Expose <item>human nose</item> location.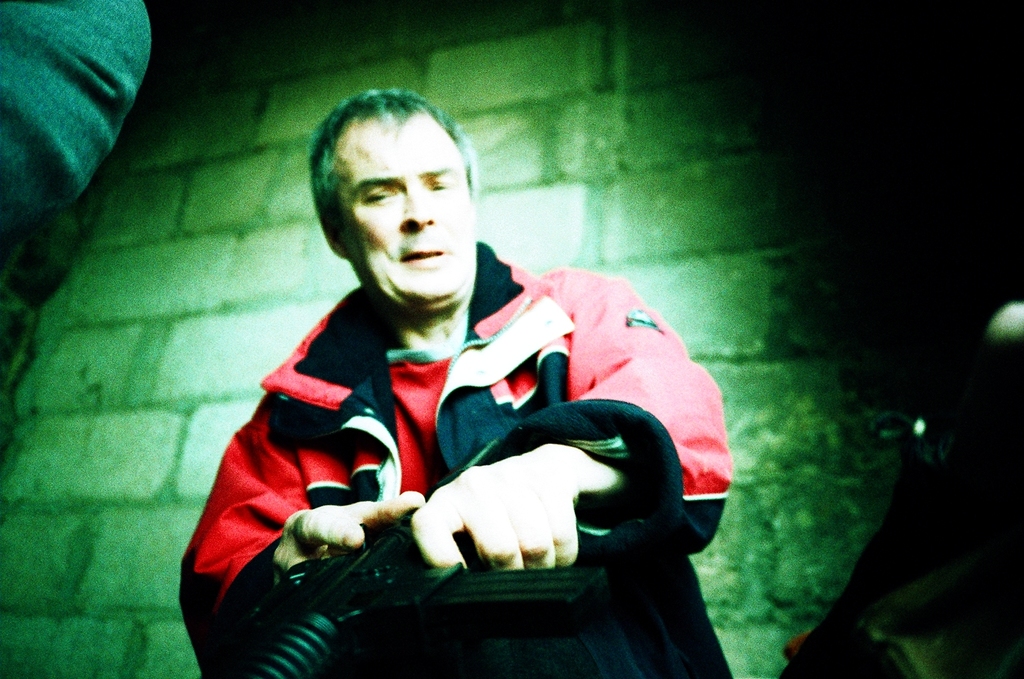
Exposed at x1=400, y1=182, x2=435, y2=233.
